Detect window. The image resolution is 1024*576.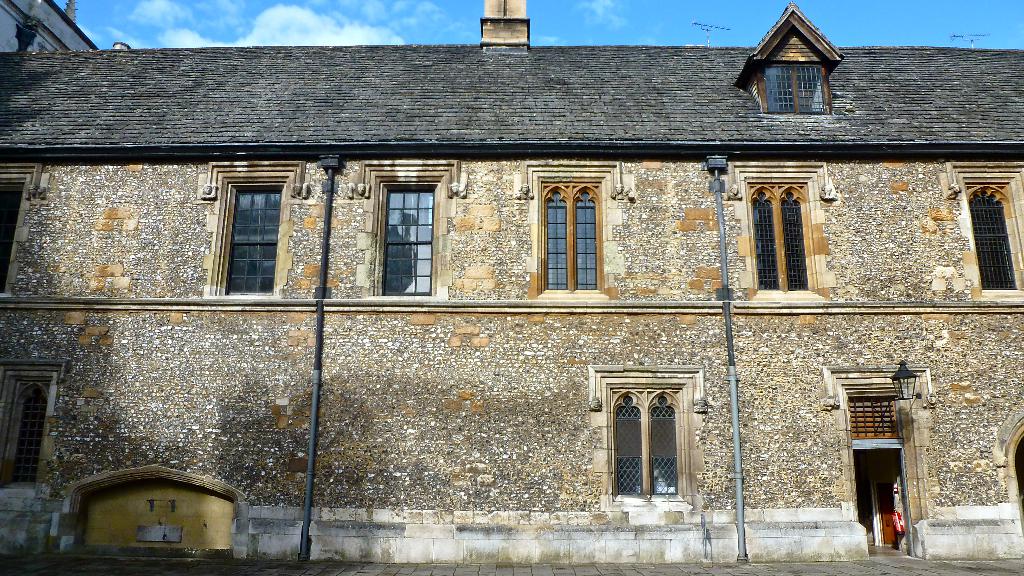
<region>946, 161, 1023, 299</region>.
